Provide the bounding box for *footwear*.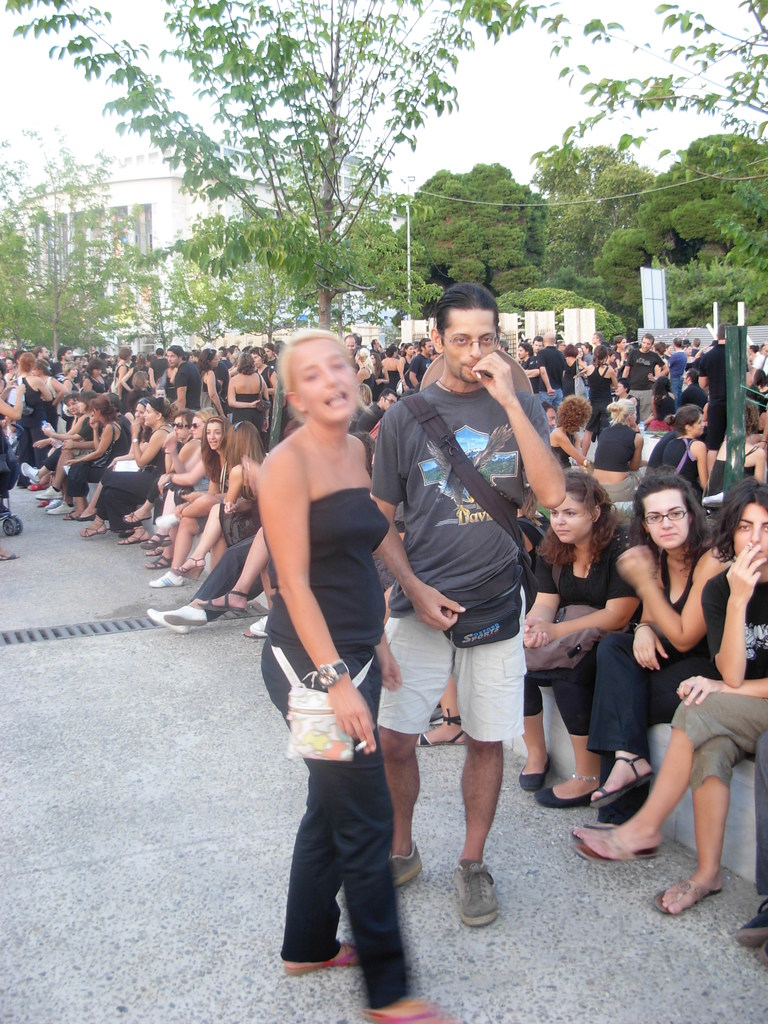
bbox(195, 590, 246, 614).
